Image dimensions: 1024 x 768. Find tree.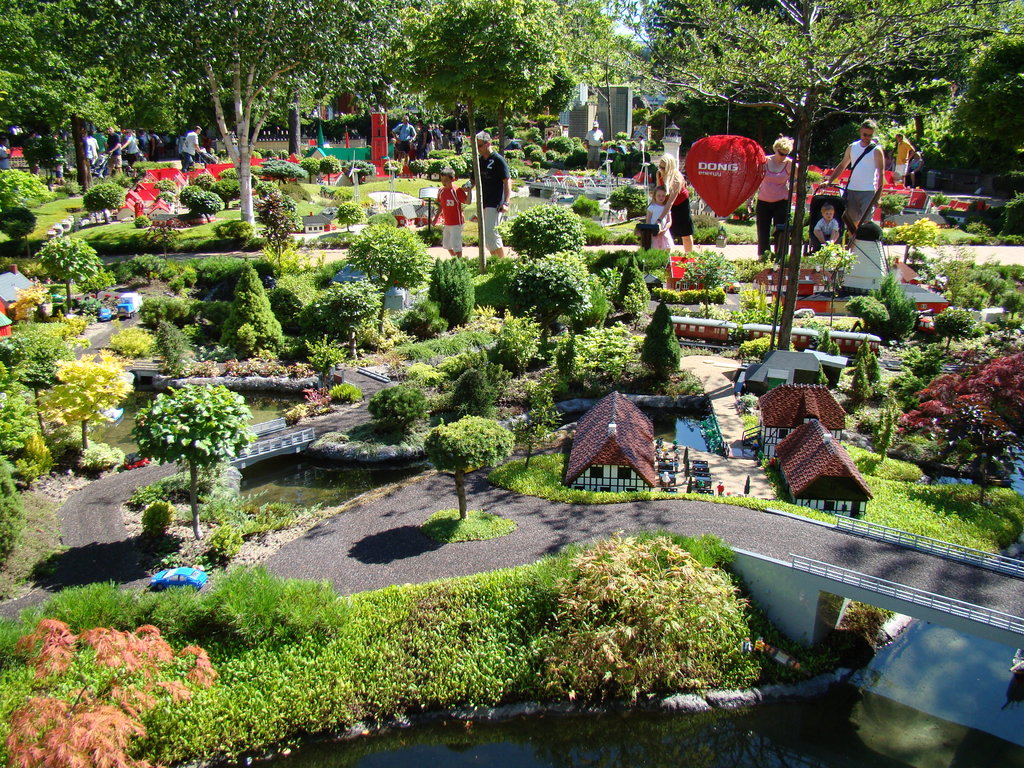
(left=268, top=283, right=303, bottom=331).
